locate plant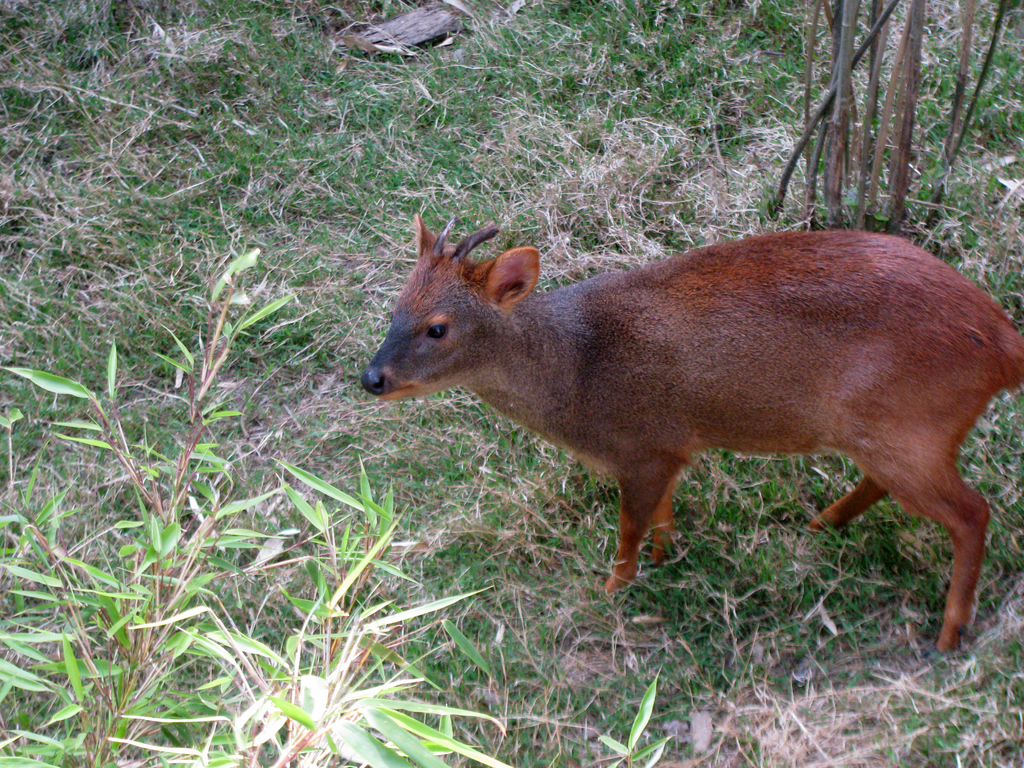
(31,143,359,723)
